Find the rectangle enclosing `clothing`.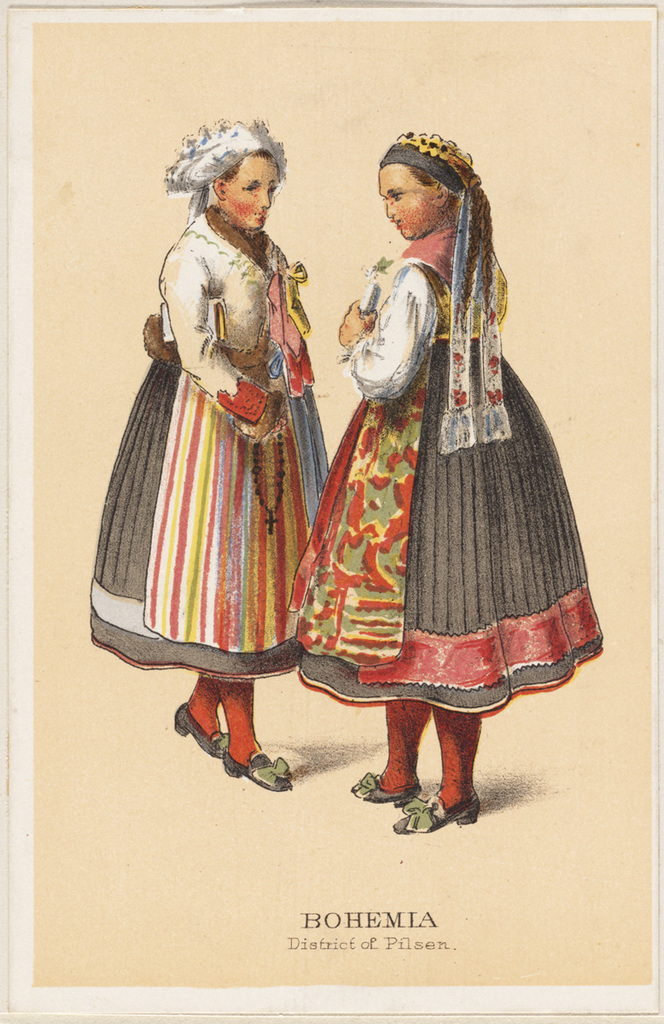
l=301, t=256, r=603, b=722.
